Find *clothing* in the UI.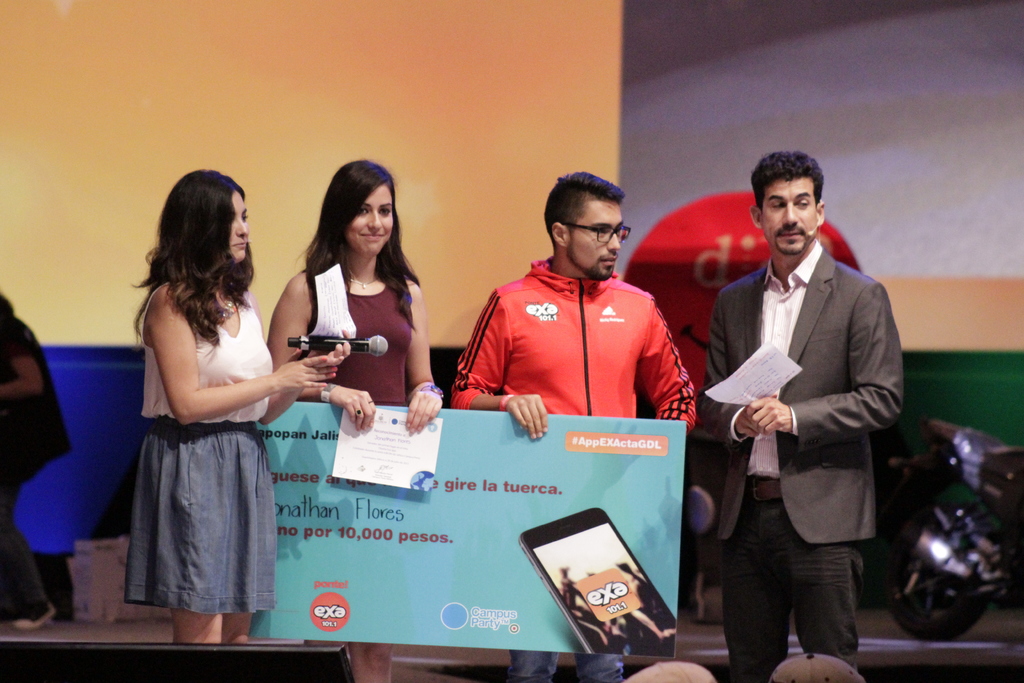
UI element at 431:249:703:682.
